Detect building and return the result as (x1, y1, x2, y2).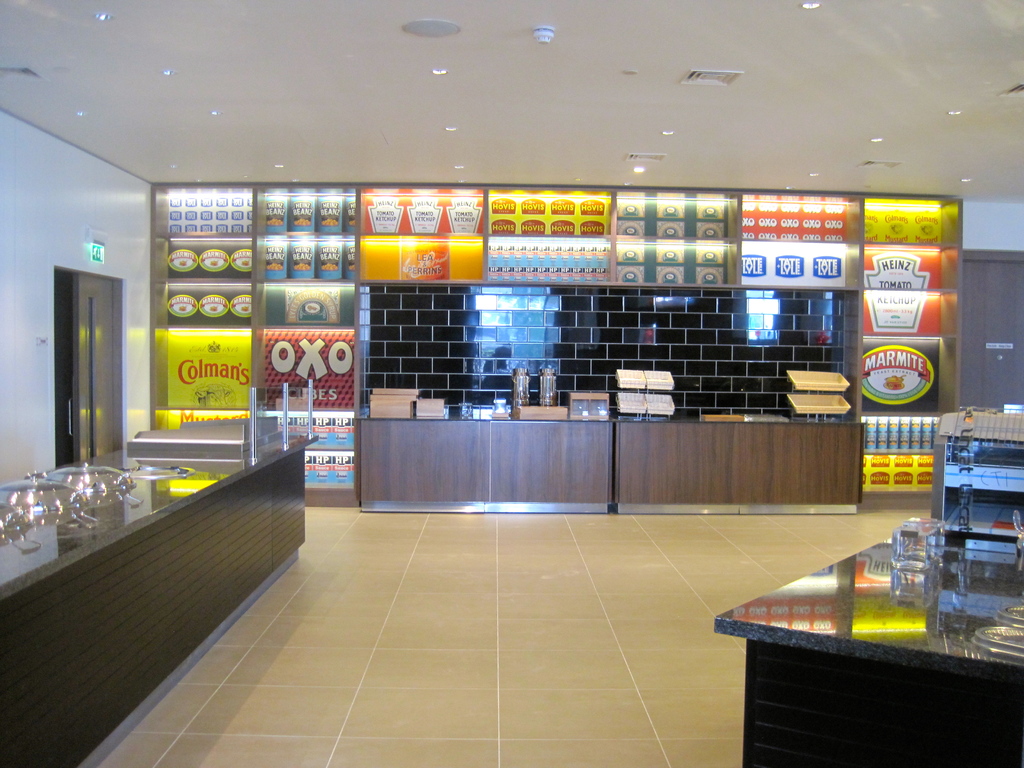
(0, 0, 1023, 767).
